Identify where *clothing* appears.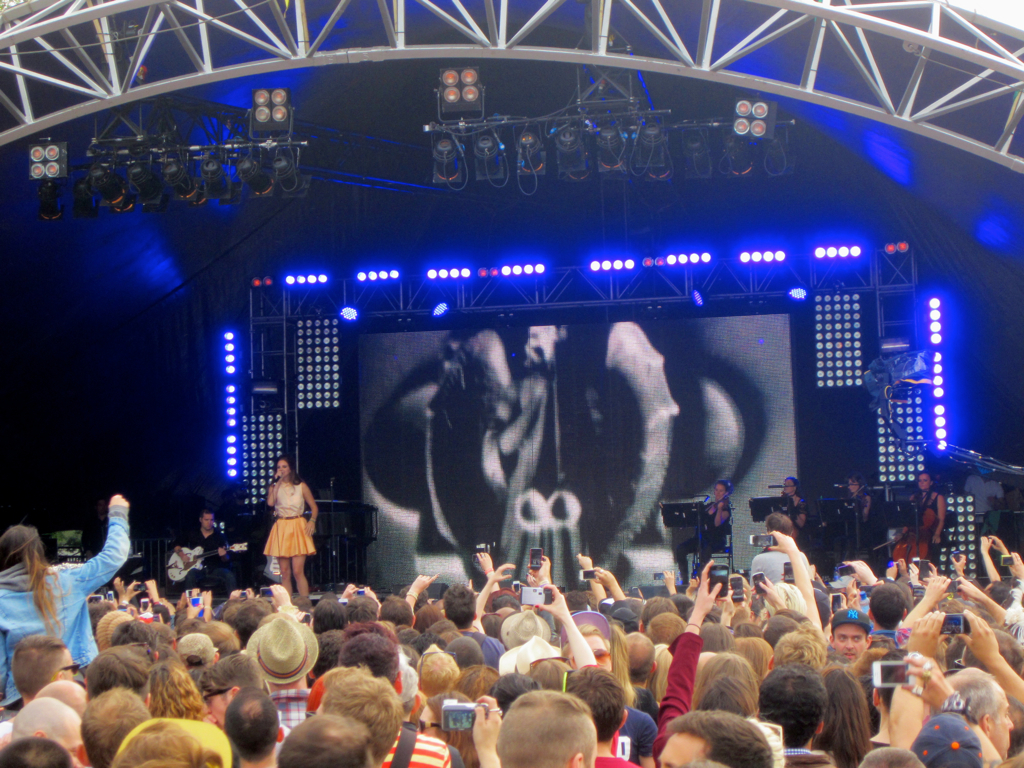
Appears at left=256, top=680, right=311, bottom=760.
